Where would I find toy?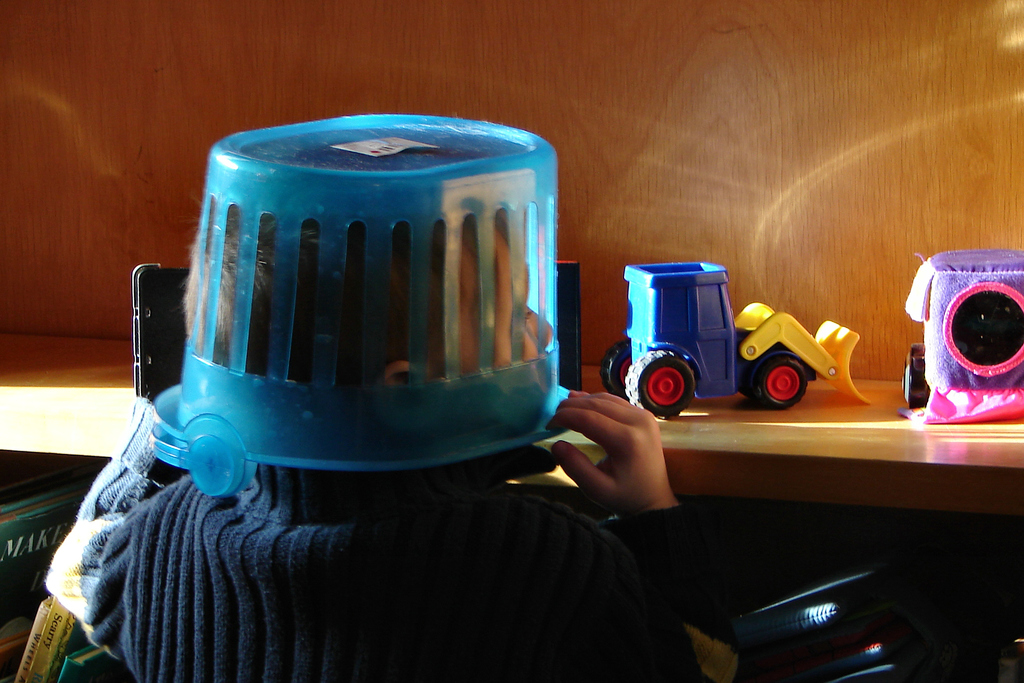
At bbox=(902, 249, 1023, 423).
